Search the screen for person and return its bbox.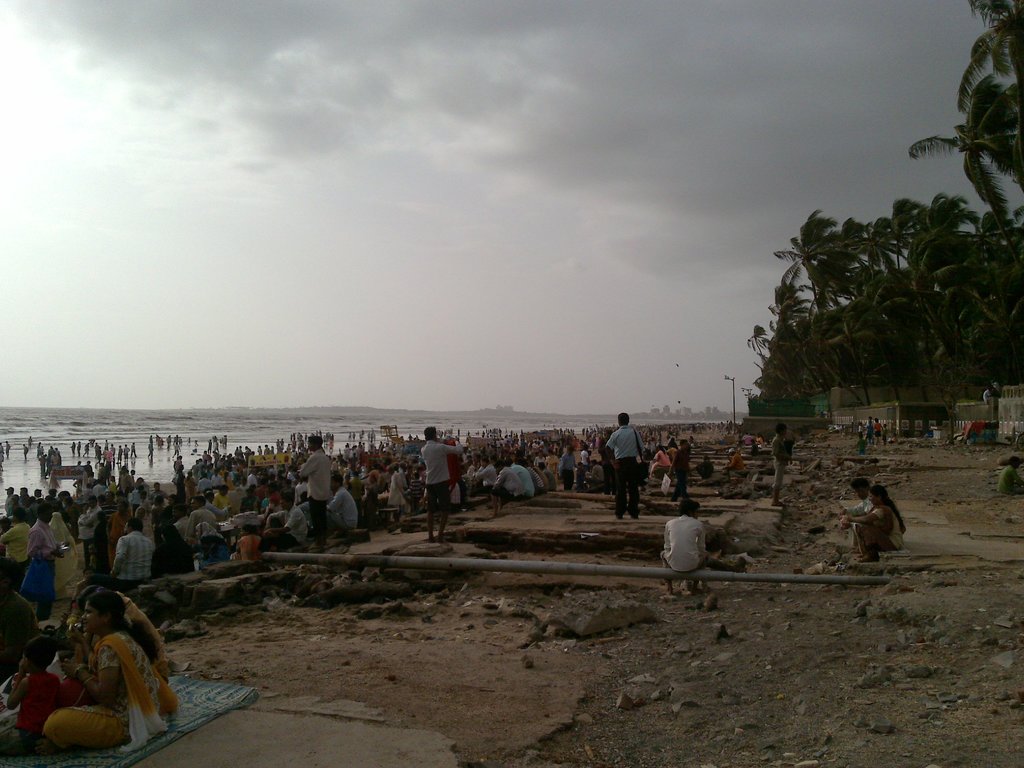
Found: 104/519/156/584.
